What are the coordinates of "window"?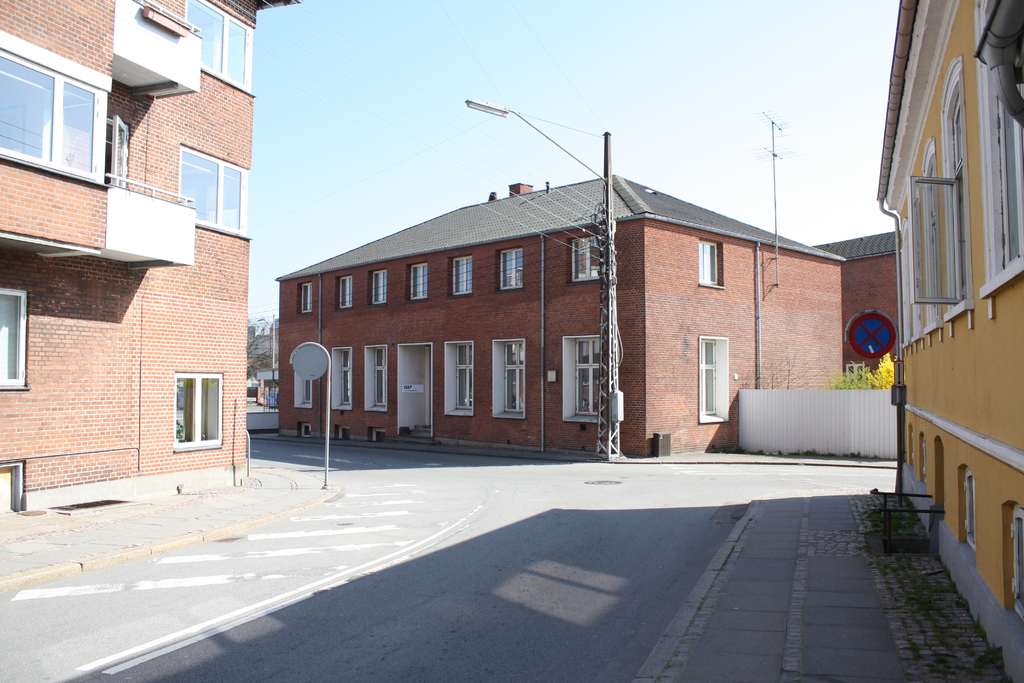
[698,236,723,286].
